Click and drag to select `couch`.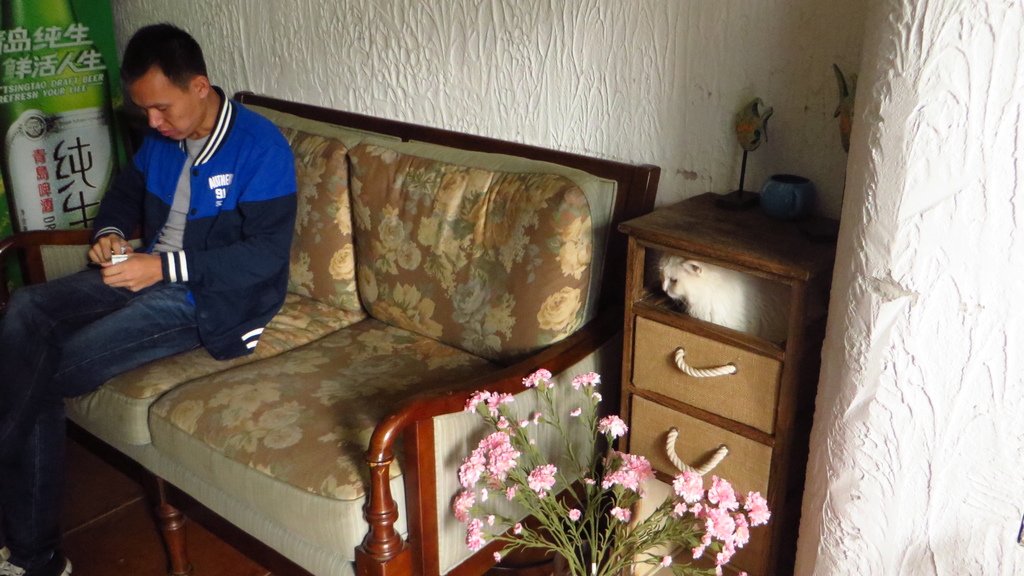
Selection: bbox=[0, 115, 676, 575].
